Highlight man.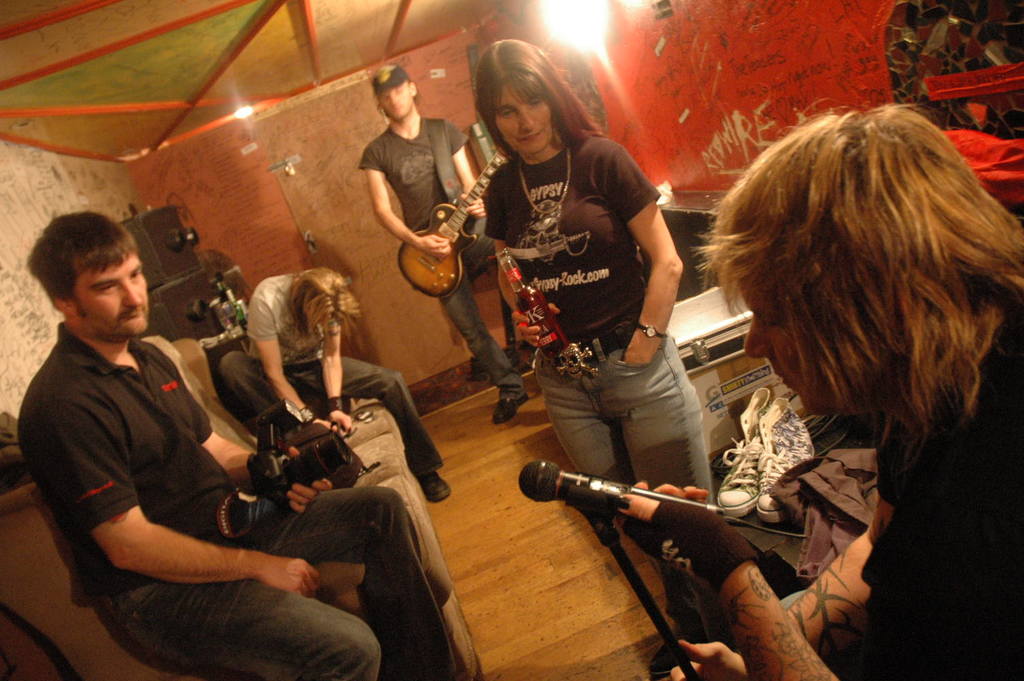
Highlighted region: 14,206,465,674.
